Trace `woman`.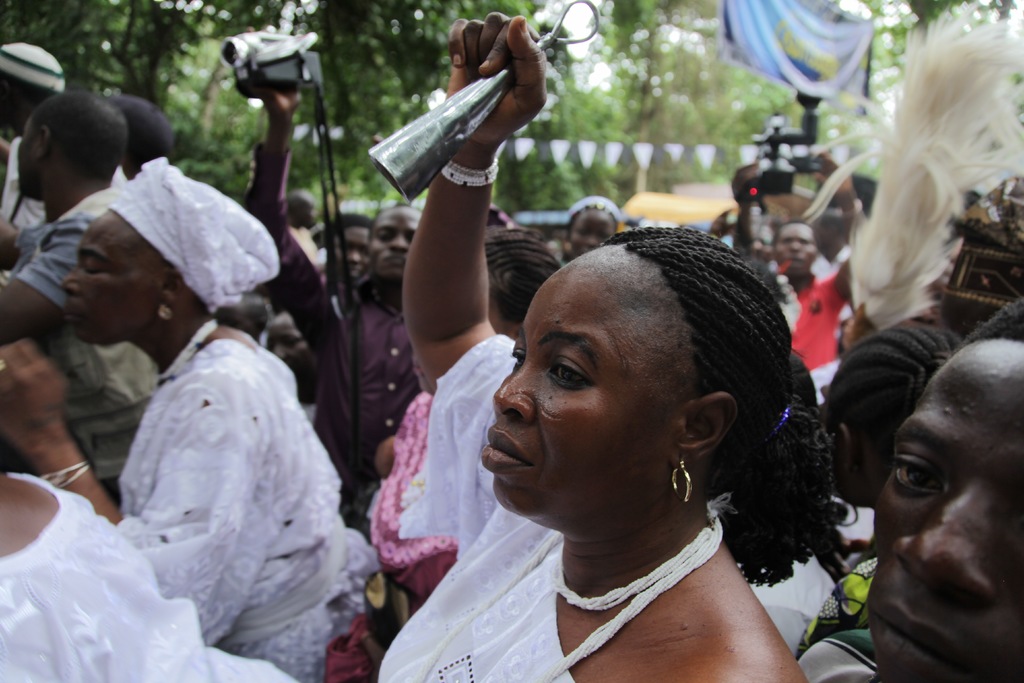
Traced to <bbox>0, 152, 408, 682</bbox>.
